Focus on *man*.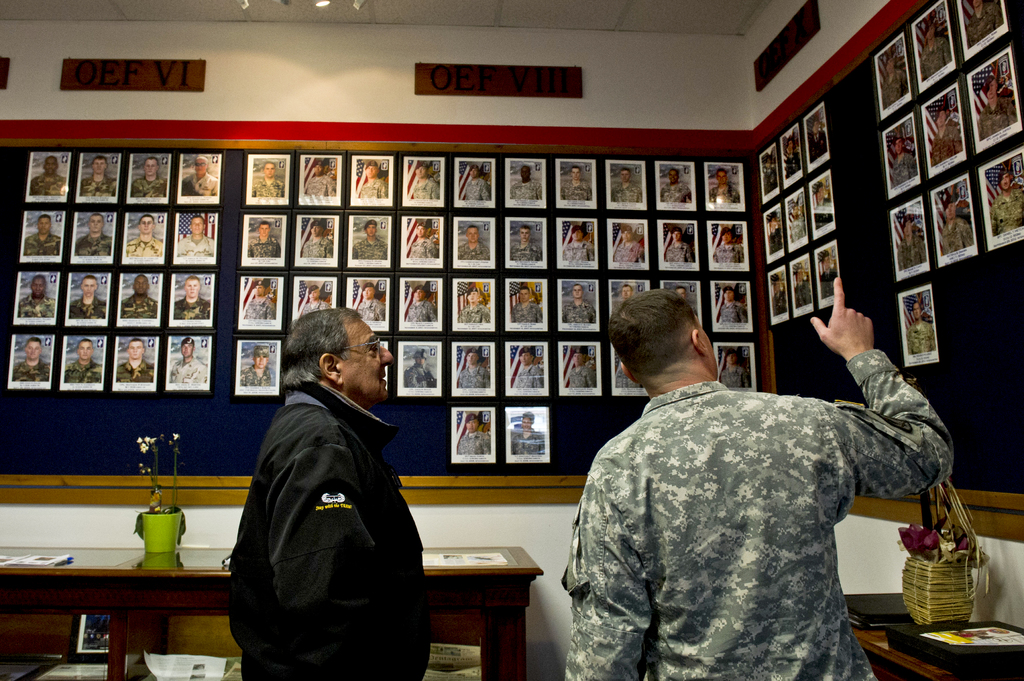
Focused at {"left": 820, "top": 250, "right": 838, "bottom": 296}.
